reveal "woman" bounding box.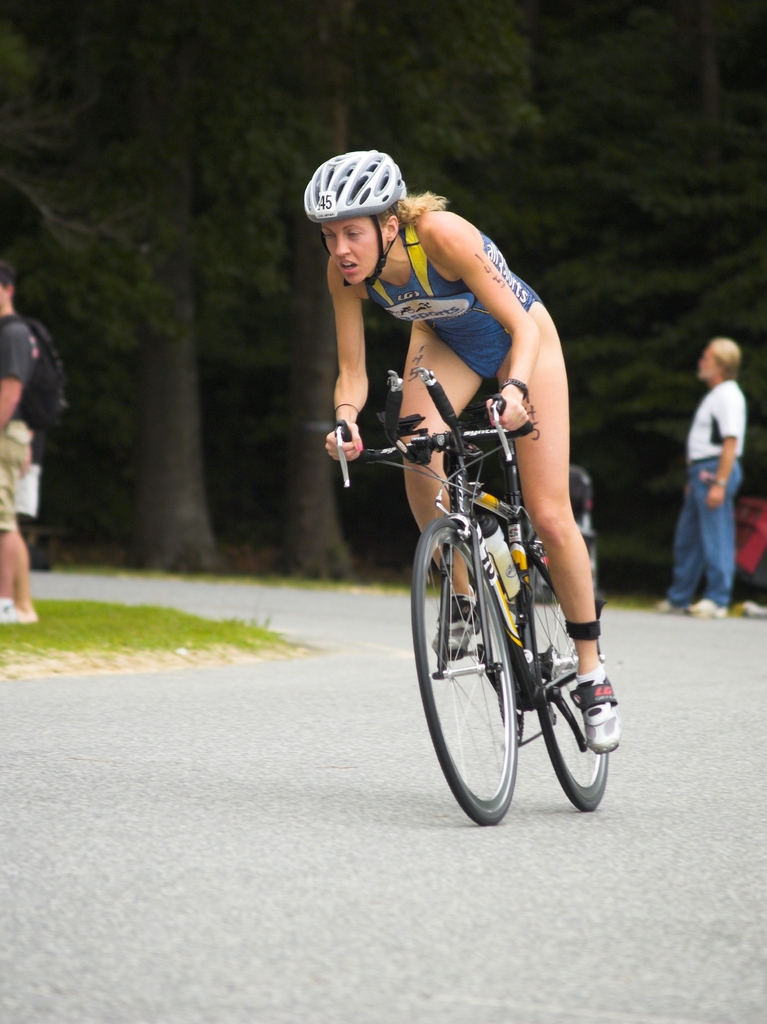
Revealed: [314,190,626,836].
